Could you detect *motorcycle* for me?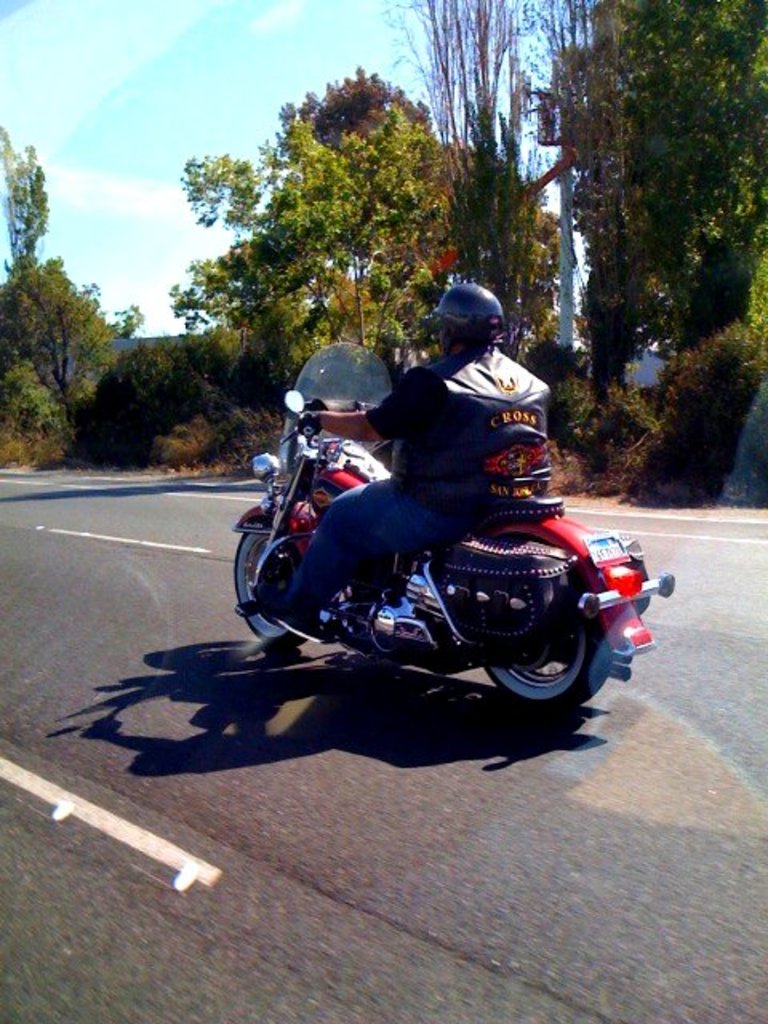
Detection result: 234 341 674 709.
